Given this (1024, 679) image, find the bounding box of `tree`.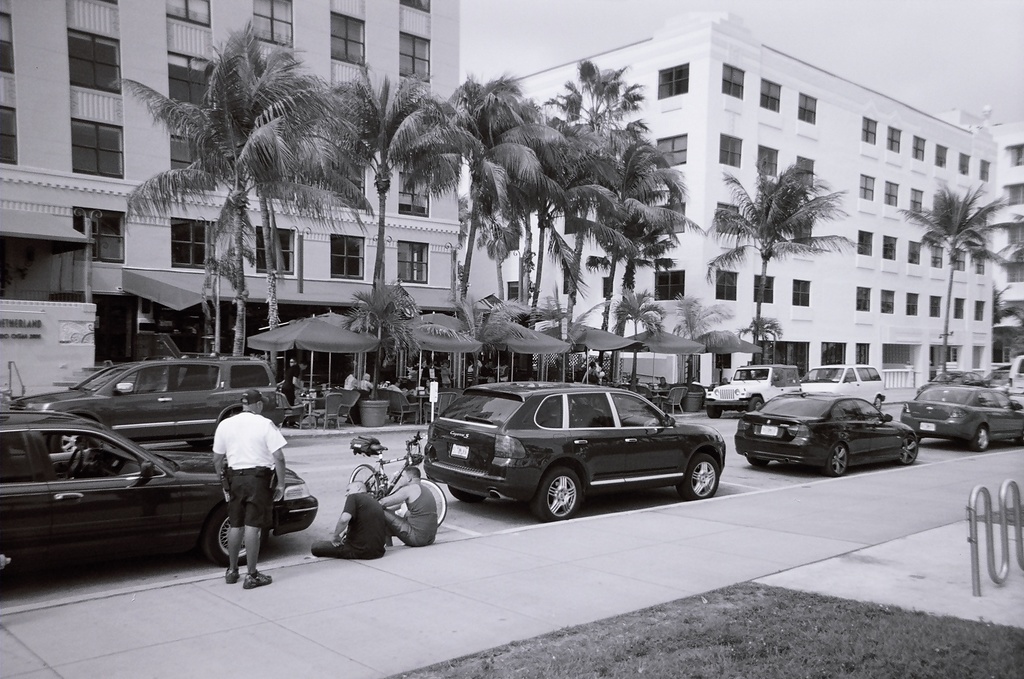
421, 290, 536, 388.
